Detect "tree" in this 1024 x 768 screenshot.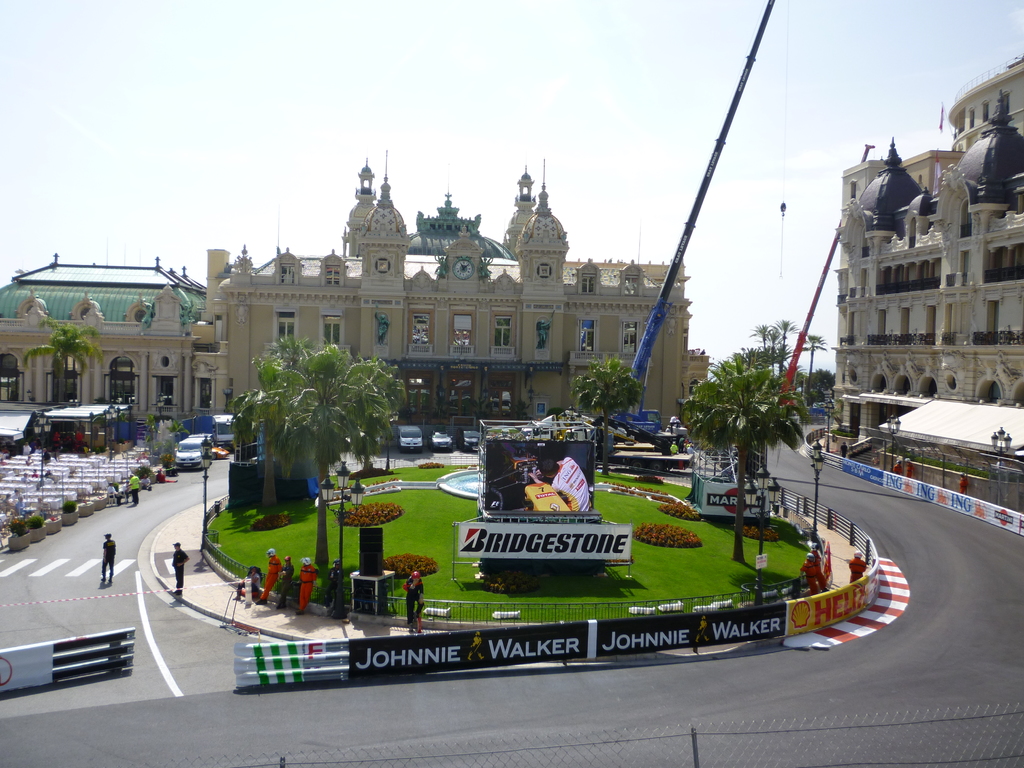
Detection: crop(678, 353, 810, 563).
